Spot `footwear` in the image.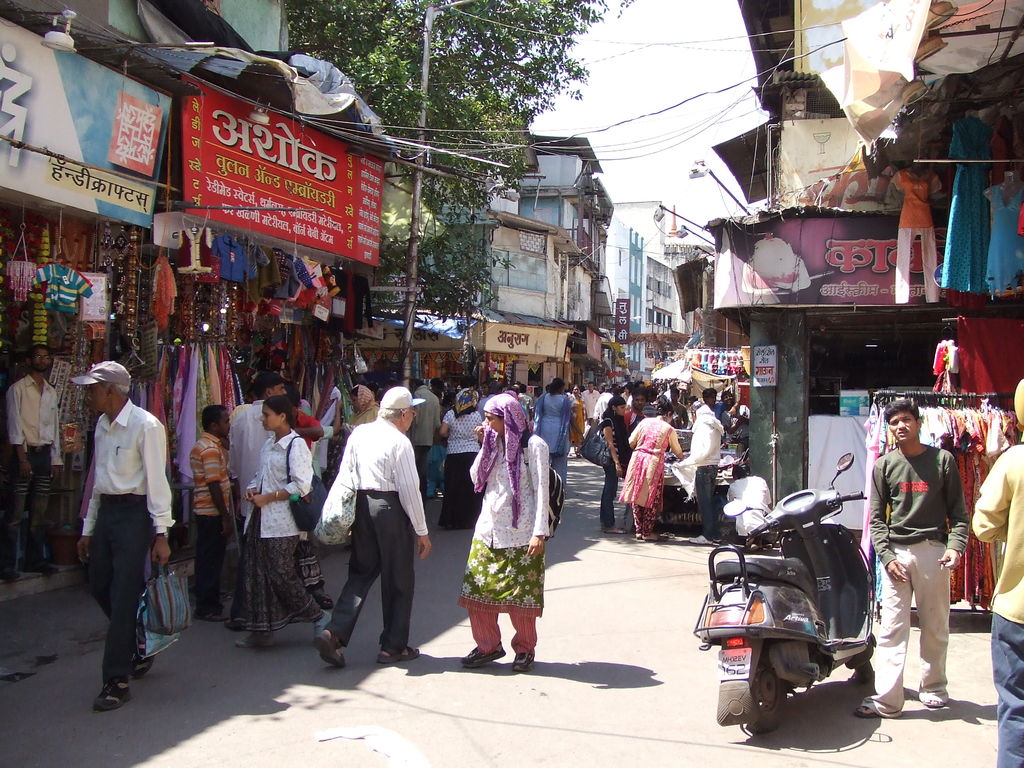
`footwear` found at detection(650, 534, 669, 541).
